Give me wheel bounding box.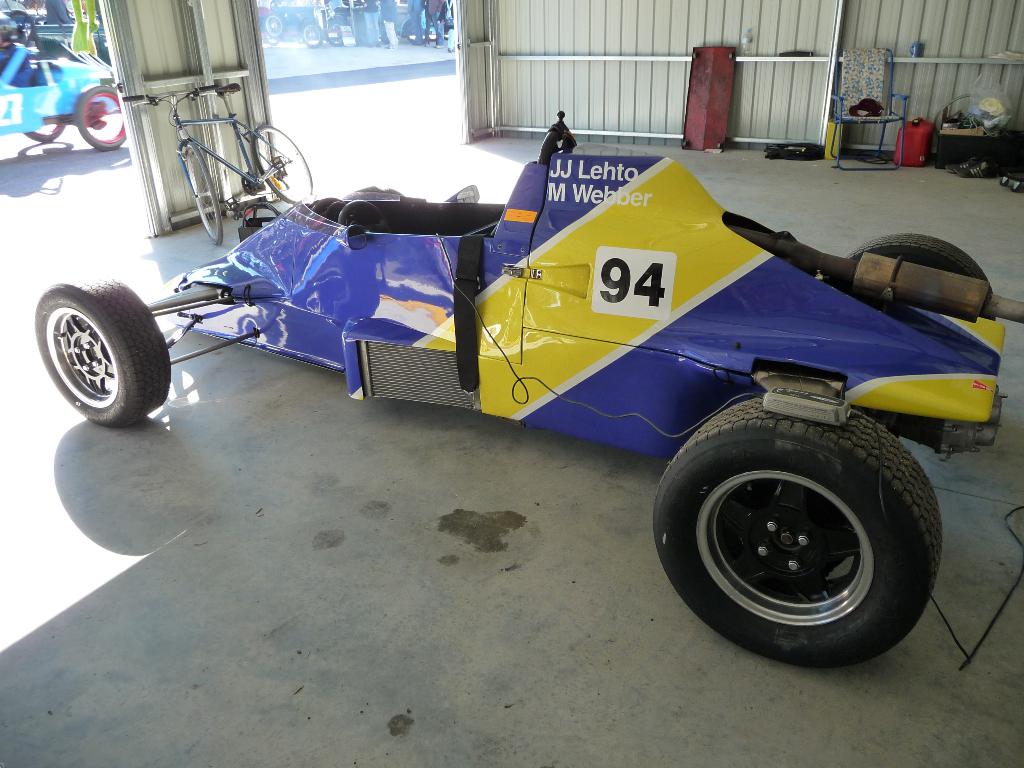
x1=647 y1=389 x2=946 y2=673.
